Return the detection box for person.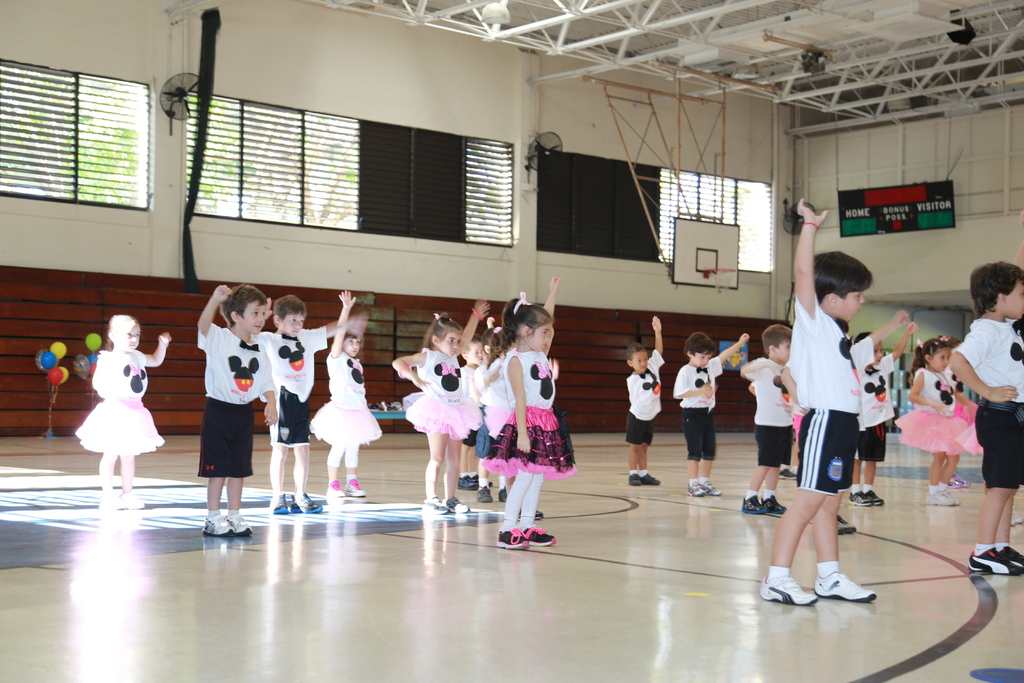
locate(890, 336, 961, 514).
